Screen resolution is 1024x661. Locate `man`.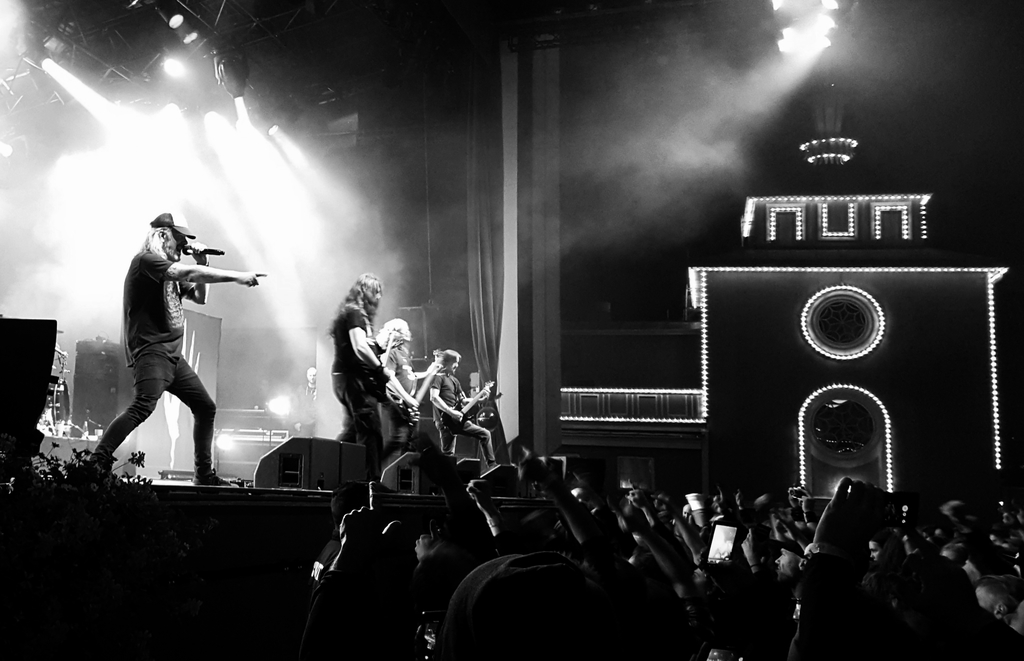
select_region(100, 212, 246, 498).
